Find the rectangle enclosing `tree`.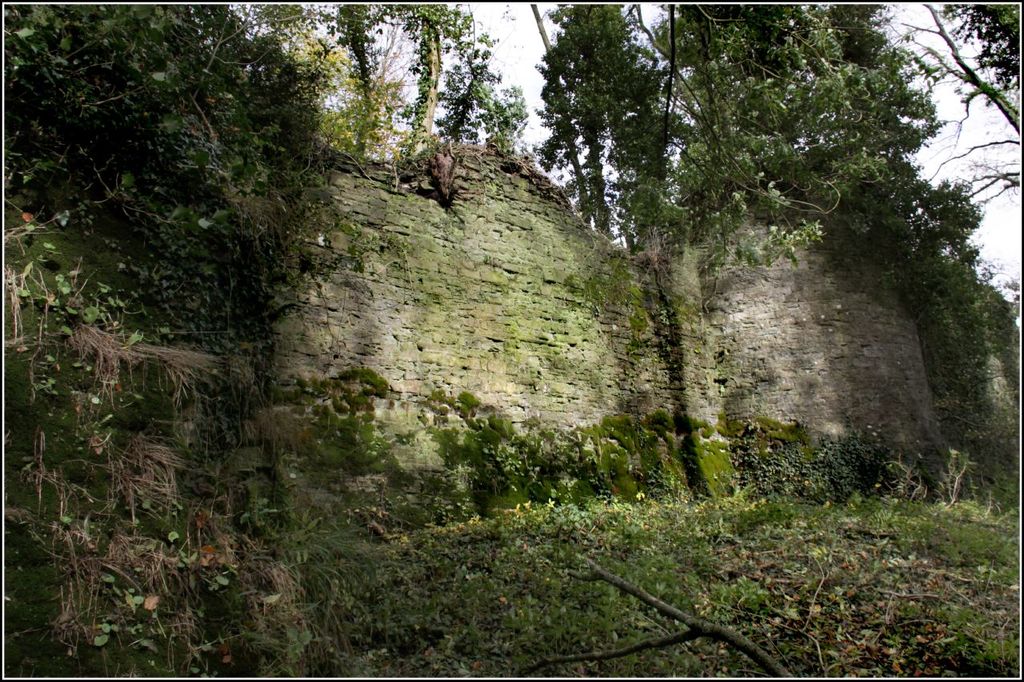
533,0,658,257.
